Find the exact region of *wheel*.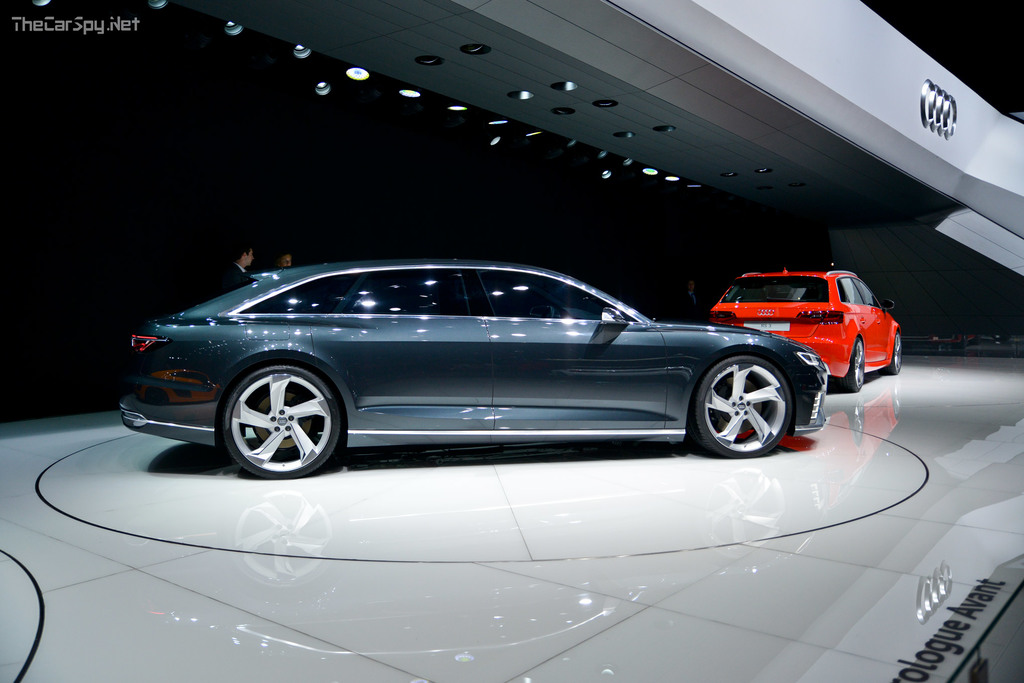
Exact region: 687/354/790/460.
